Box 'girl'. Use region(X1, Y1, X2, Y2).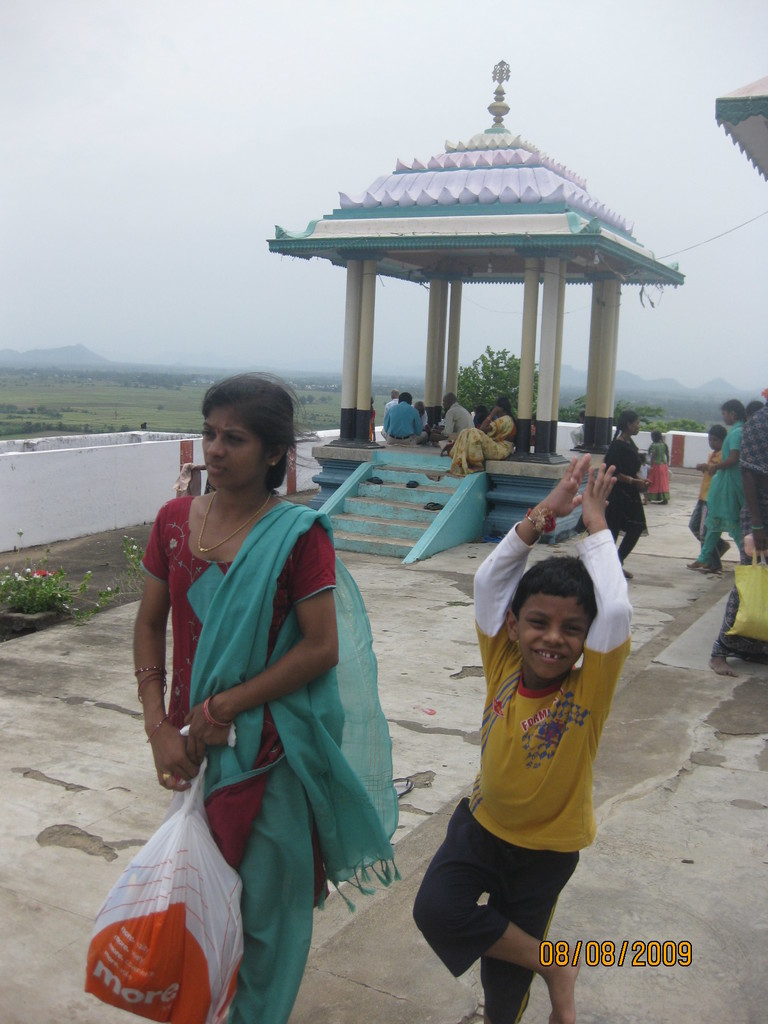
region(689, 402, 753, 572).
